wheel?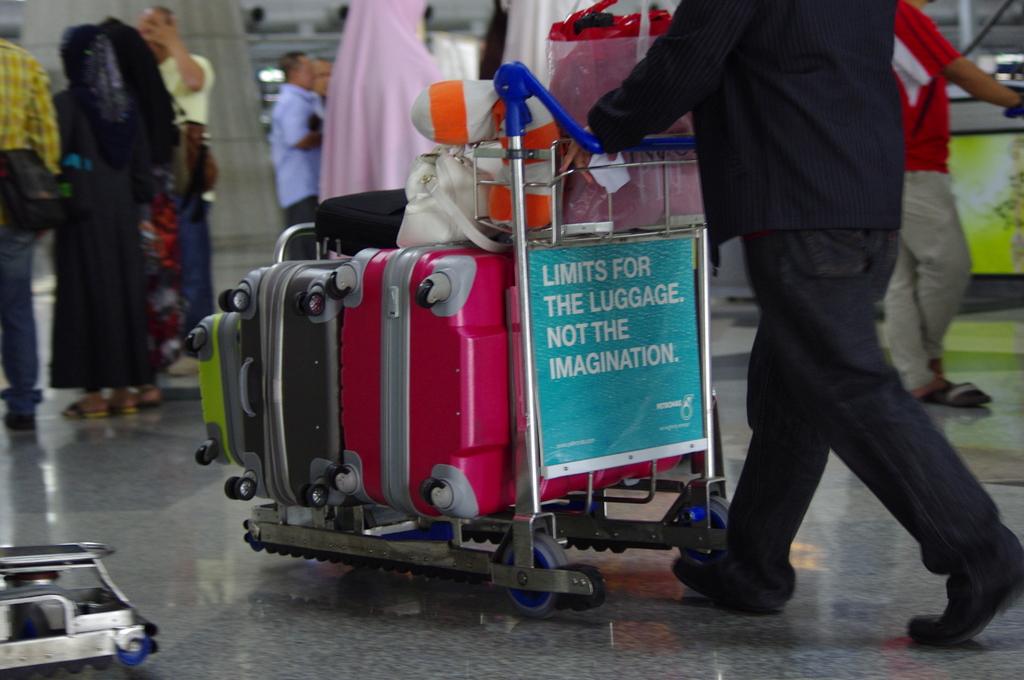
detection(306, 293, 325, 316)
